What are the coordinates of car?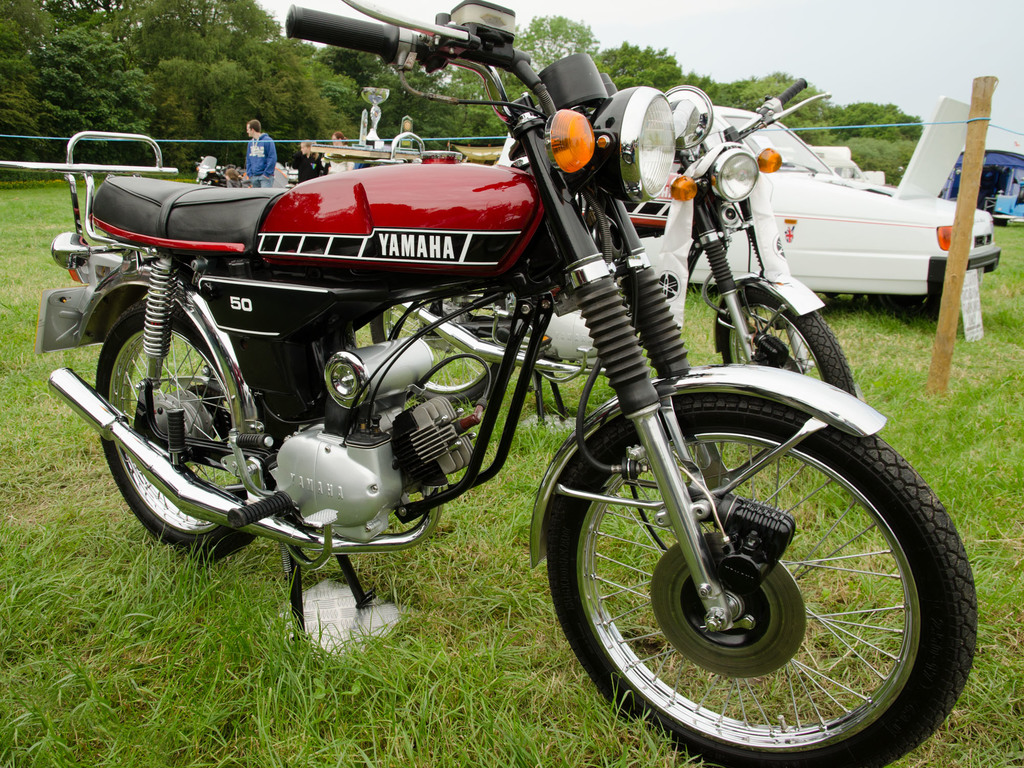
pyautogui.locateOnScreen(493, 93, 1001, 314).
